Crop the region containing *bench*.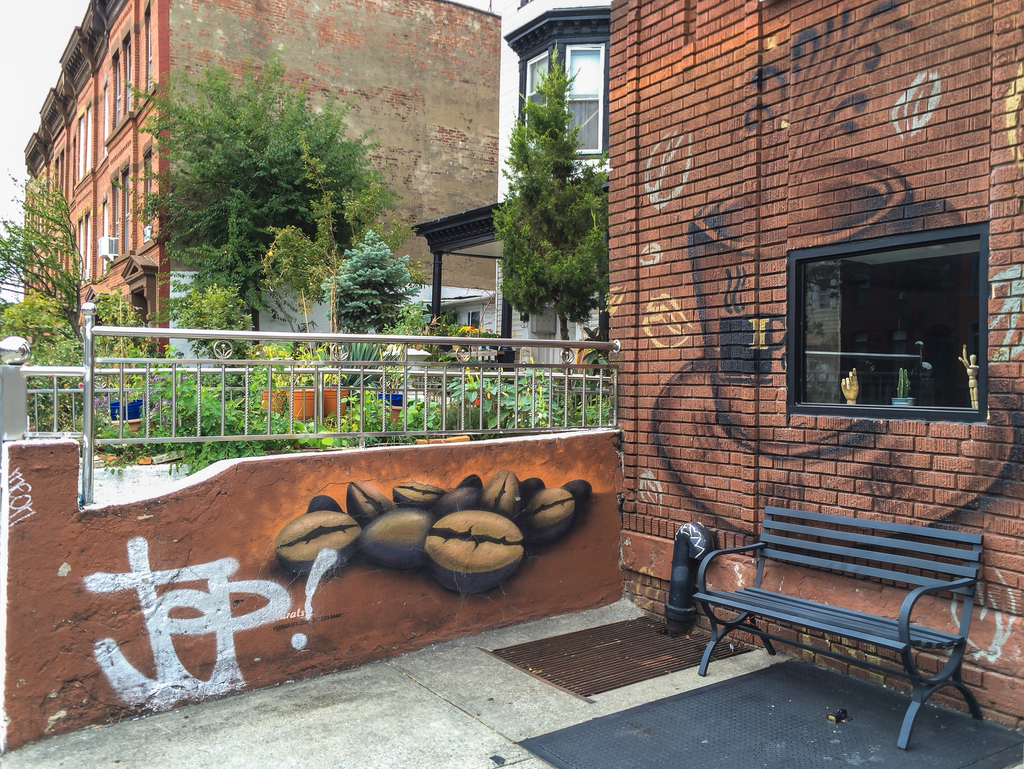
Crop region: region(674, 489, 1015, 756).
